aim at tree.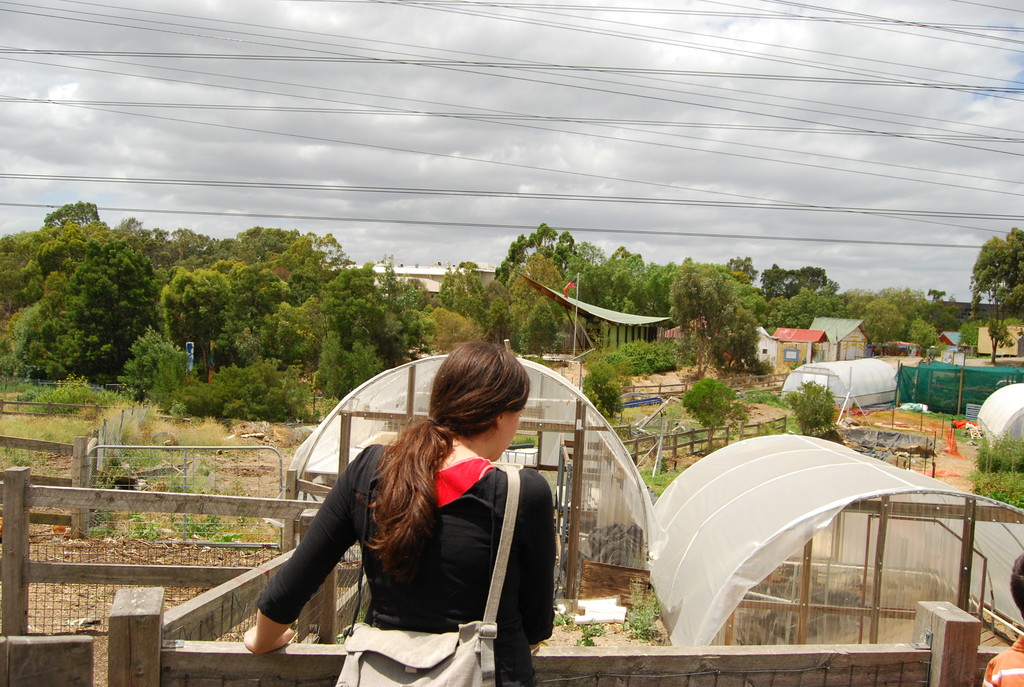
Aimed at [left=499, top=227, right=574, bottom=266].
